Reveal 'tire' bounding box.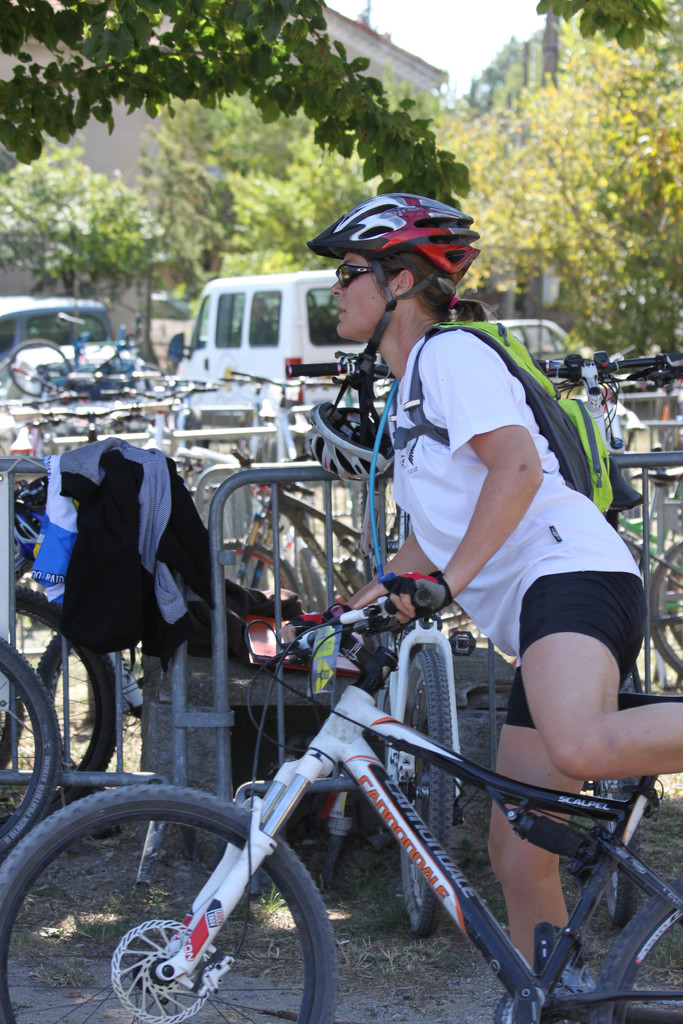
Revealed: <region>45, 781, 353, 1016</region>.
